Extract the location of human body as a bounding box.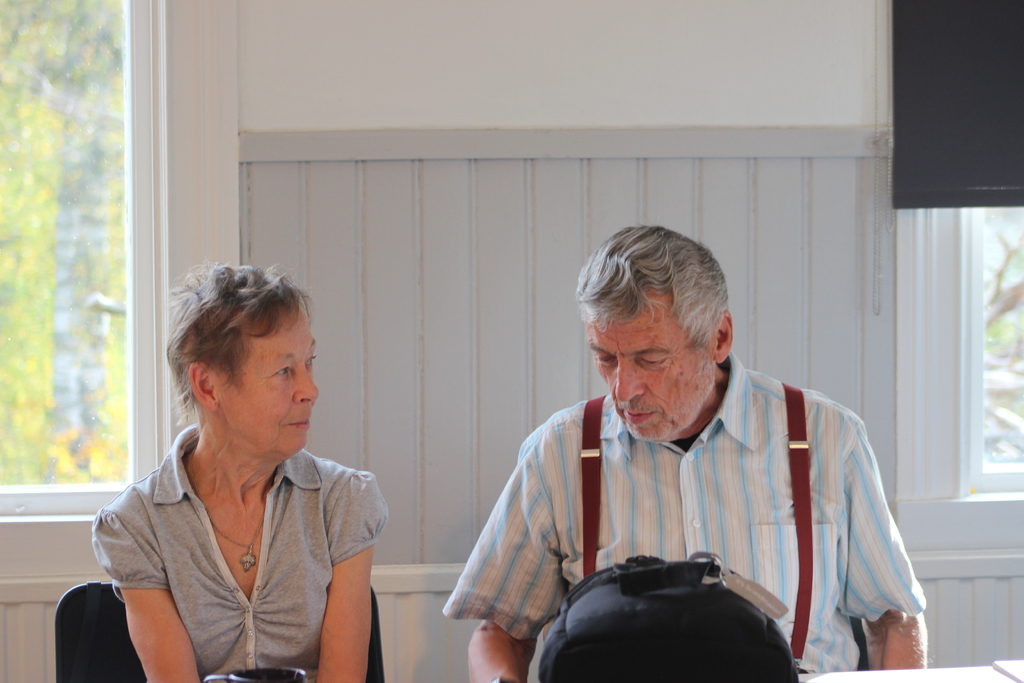
bbox(442, 229, 930, 682).
